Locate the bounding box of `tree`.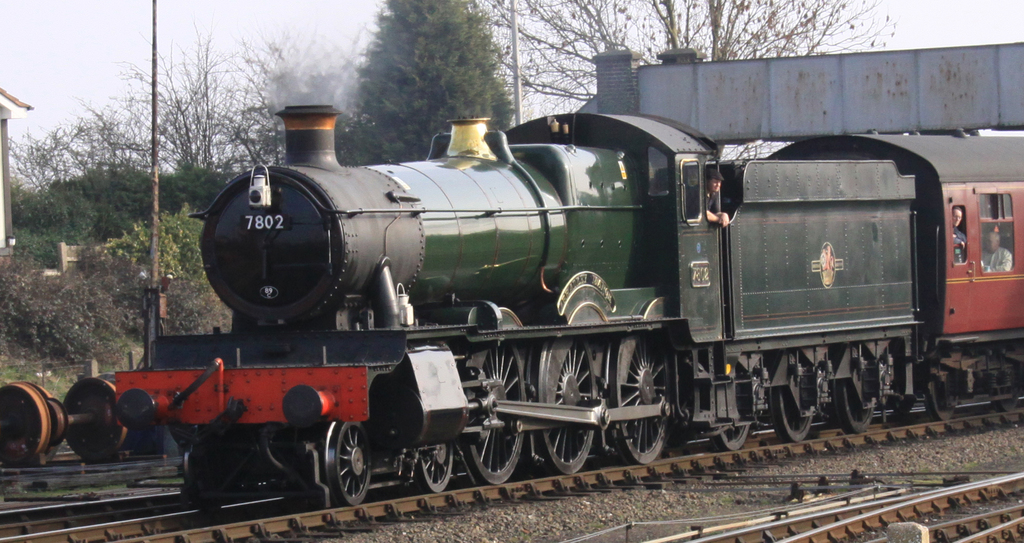
Bounding box: x1=348, y1=4, x2=509, y2=173.
